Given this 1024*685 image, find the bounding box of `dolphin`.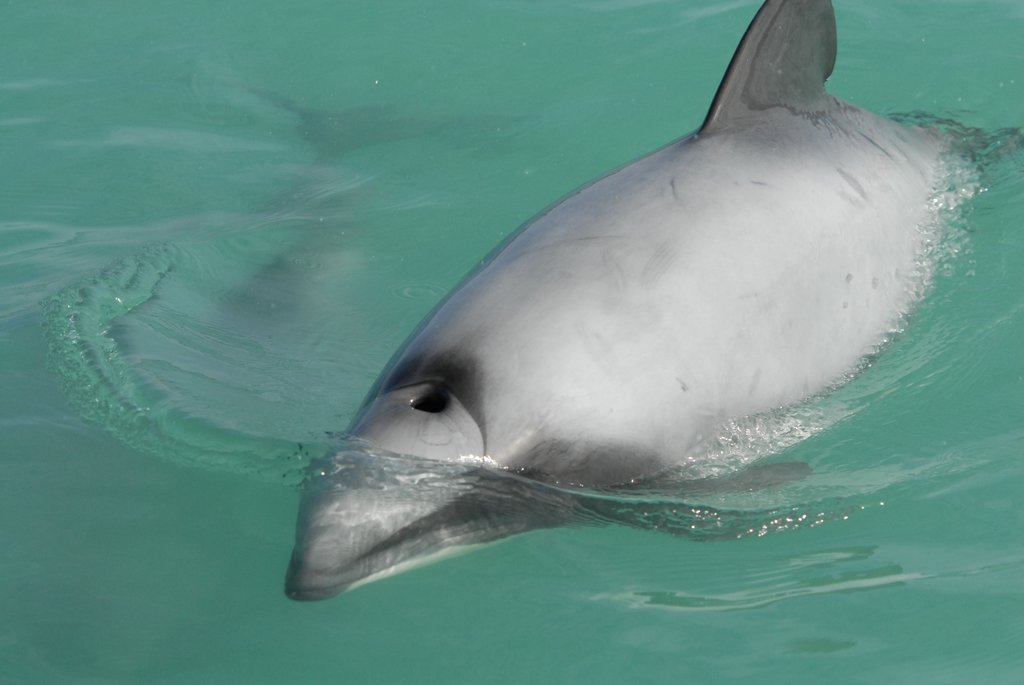
BBox(284, 0, 987, 598).
